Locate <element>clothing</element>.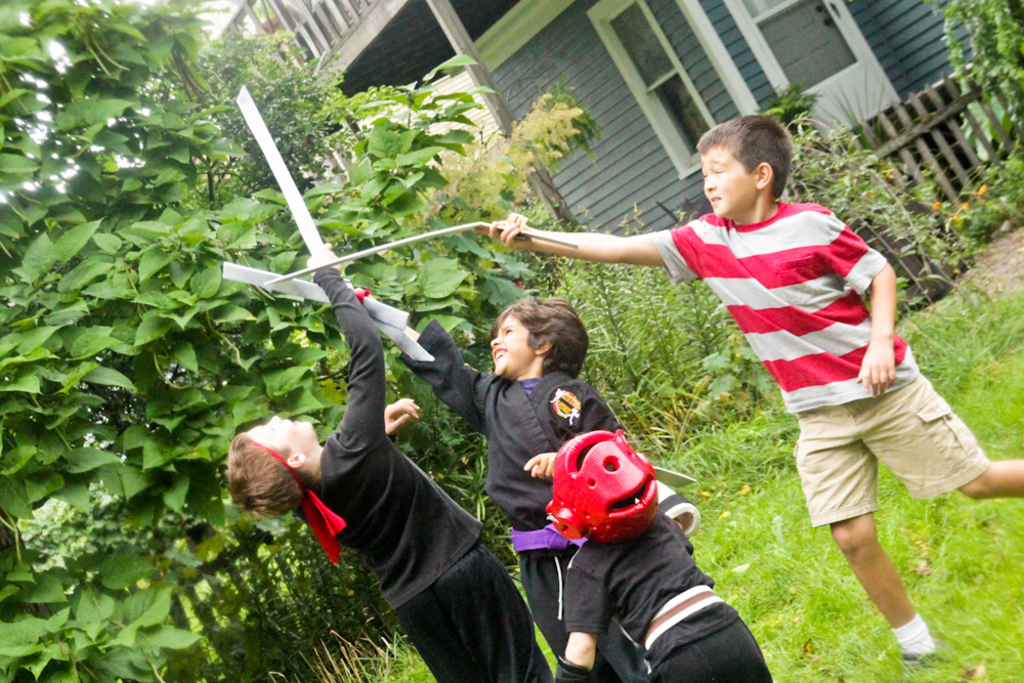
Bounding box: l=795, t=374, r=993, b=528.
